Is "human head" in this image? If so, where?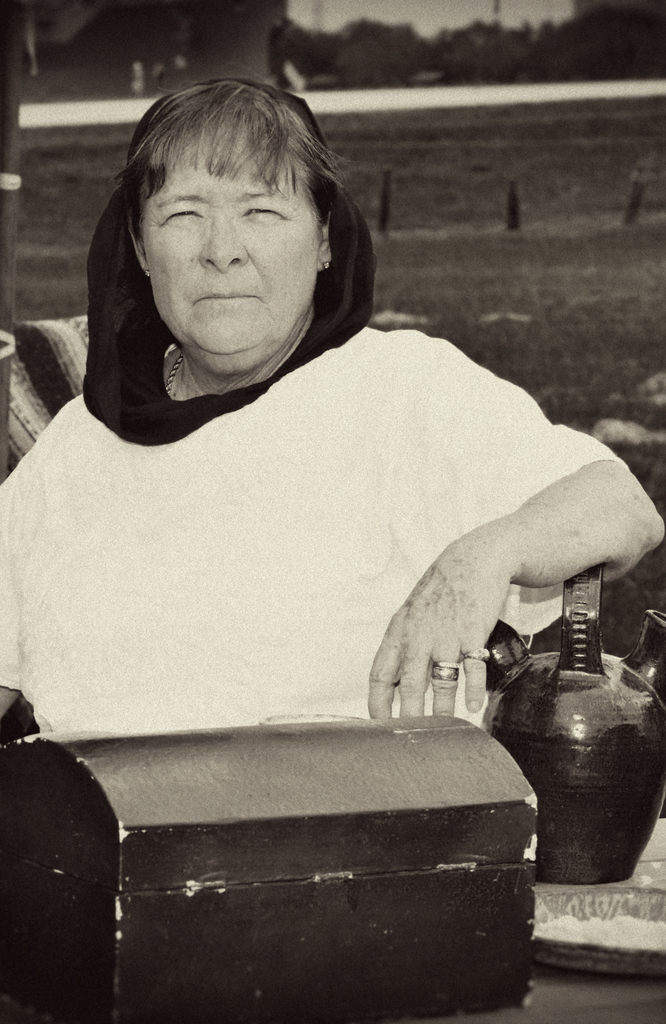
Yes, at rect(115, 62, 373, 369).
